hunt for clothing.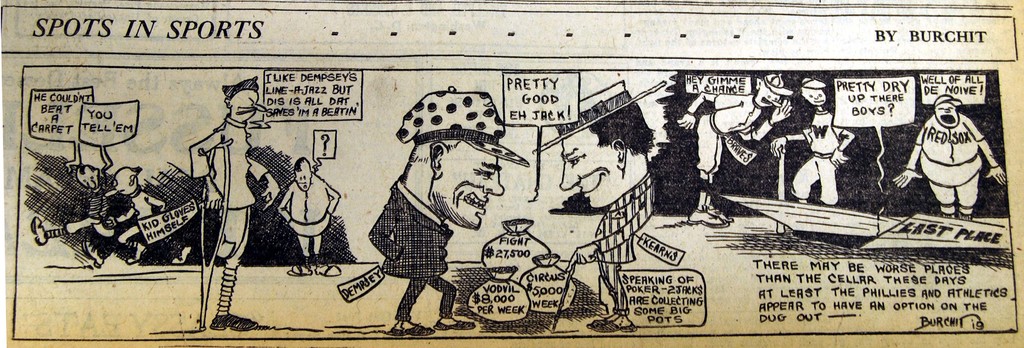
Hunted down at {"left": 390, "top": 276, "right": 458, "bottom": 320}.
